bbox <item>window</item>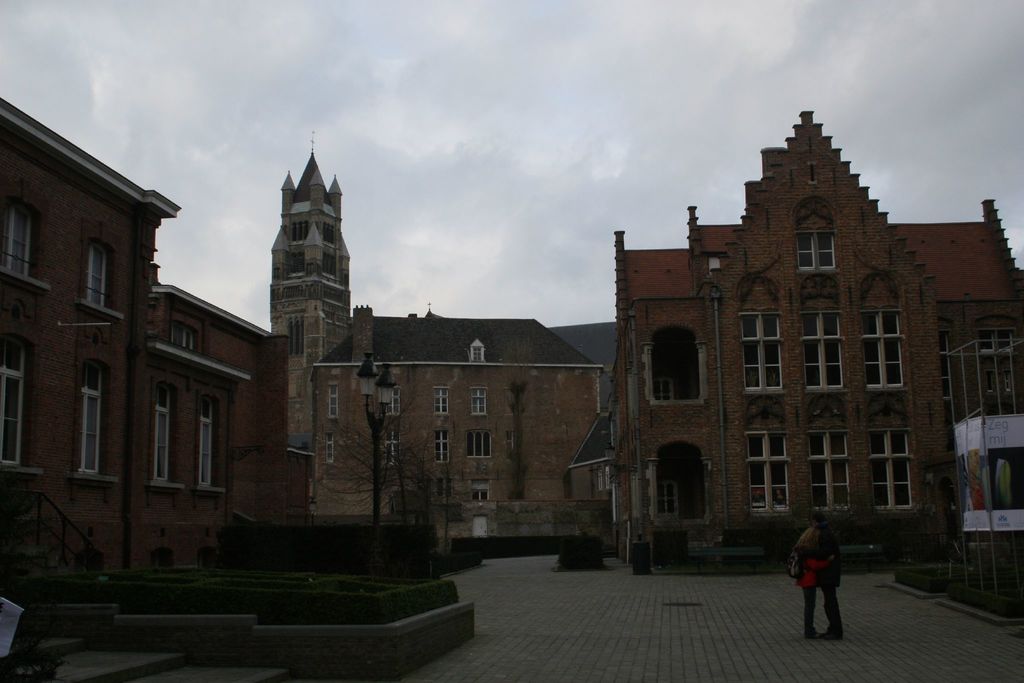
Rect(79, 359, 104, 477)
